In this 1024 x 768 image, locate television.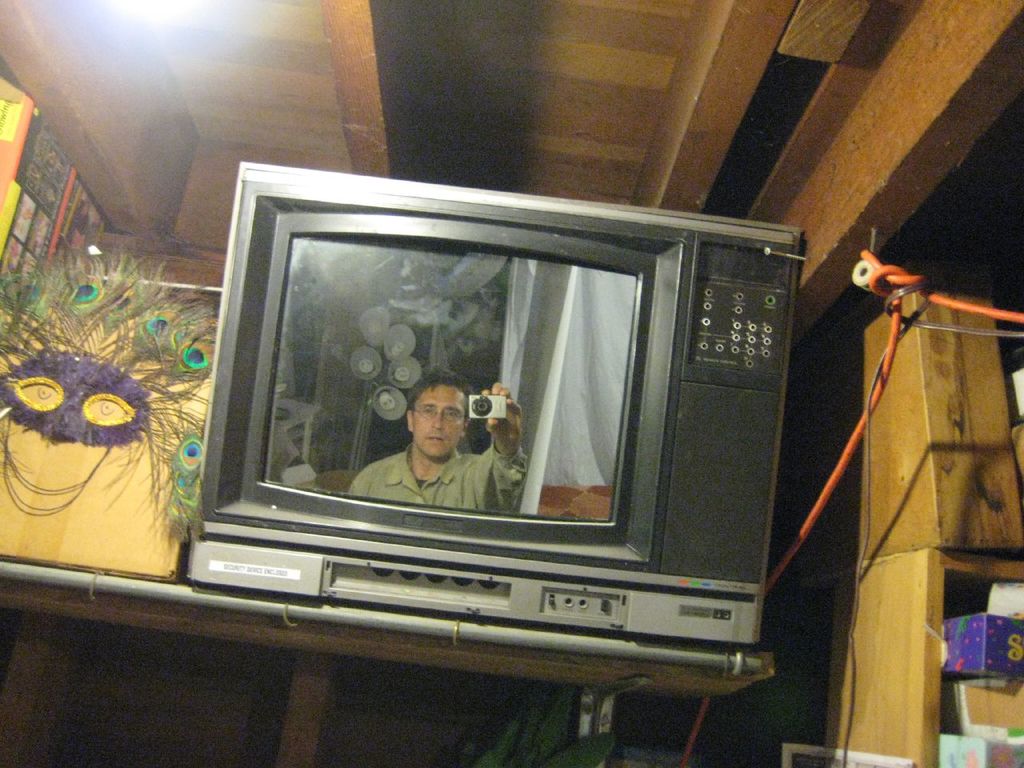
Bounding box: {"x1": 183, "y1": 158, "x2": 806, "y2": 658}.
